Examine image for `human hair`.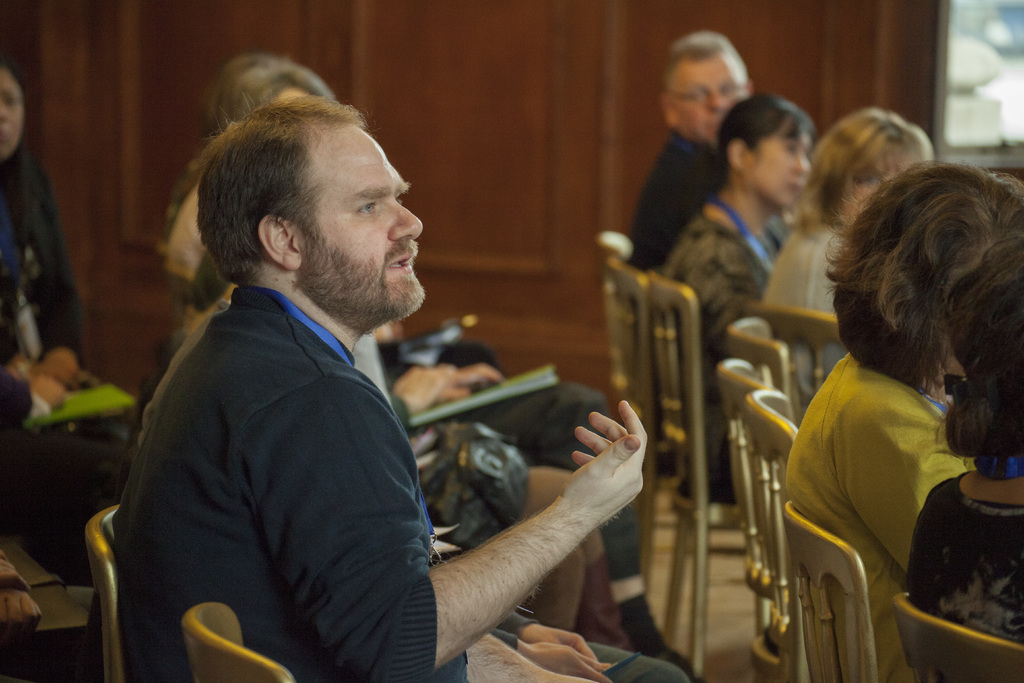
Examination result: [left=778, top=106, right=931, bottom=233].
